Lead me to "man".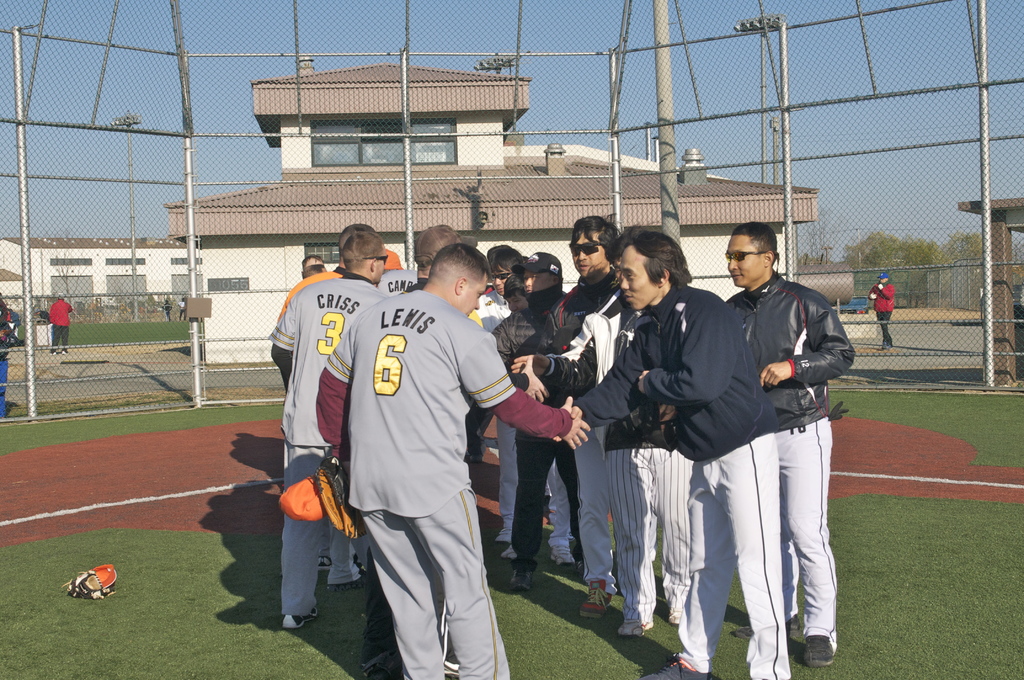
Lead to region(541, 218, 628, 624).
